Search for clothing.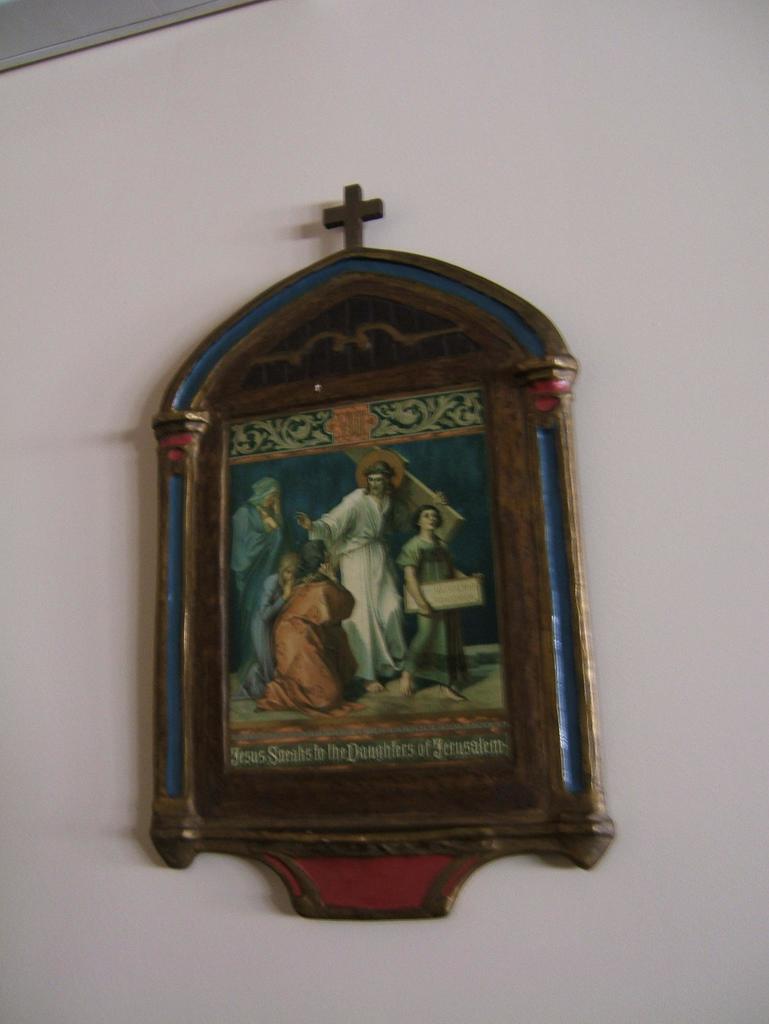
Found at 306:488:417:684.
